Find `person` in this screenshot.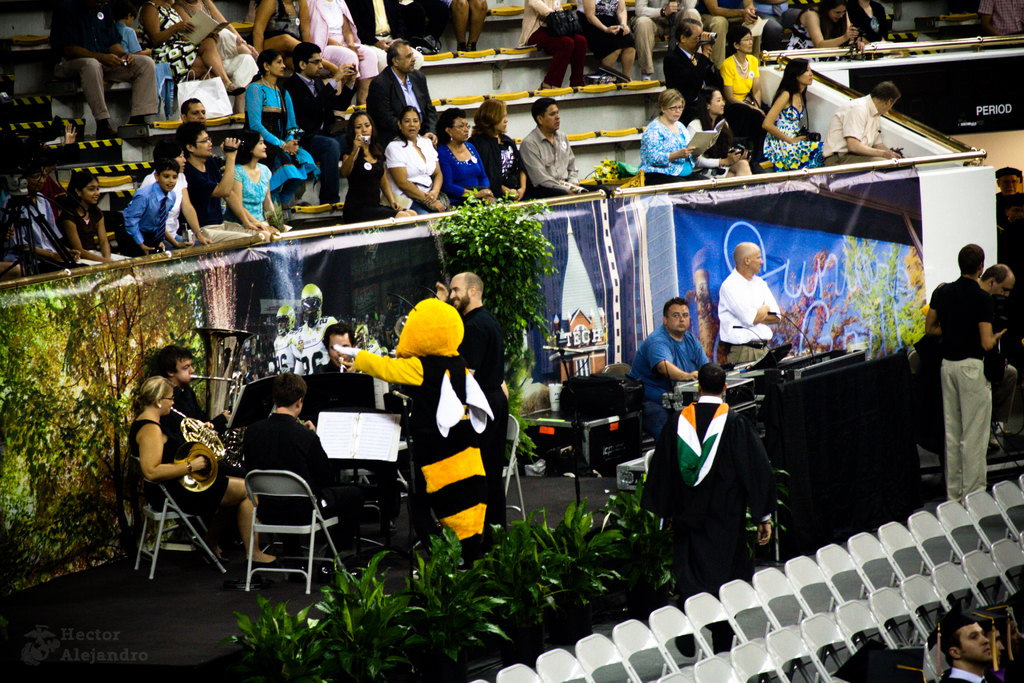
The bounding box for `person` is <box>685,85,754,182</box>.
